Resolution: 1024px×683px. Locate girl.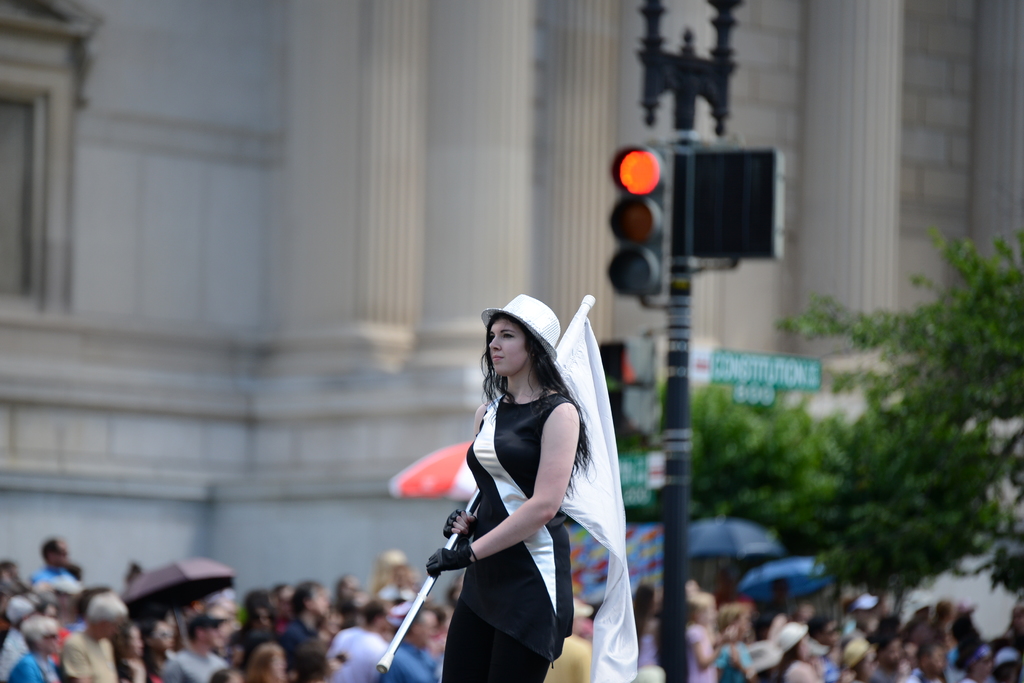
box=[921, 638, 967, 682].
